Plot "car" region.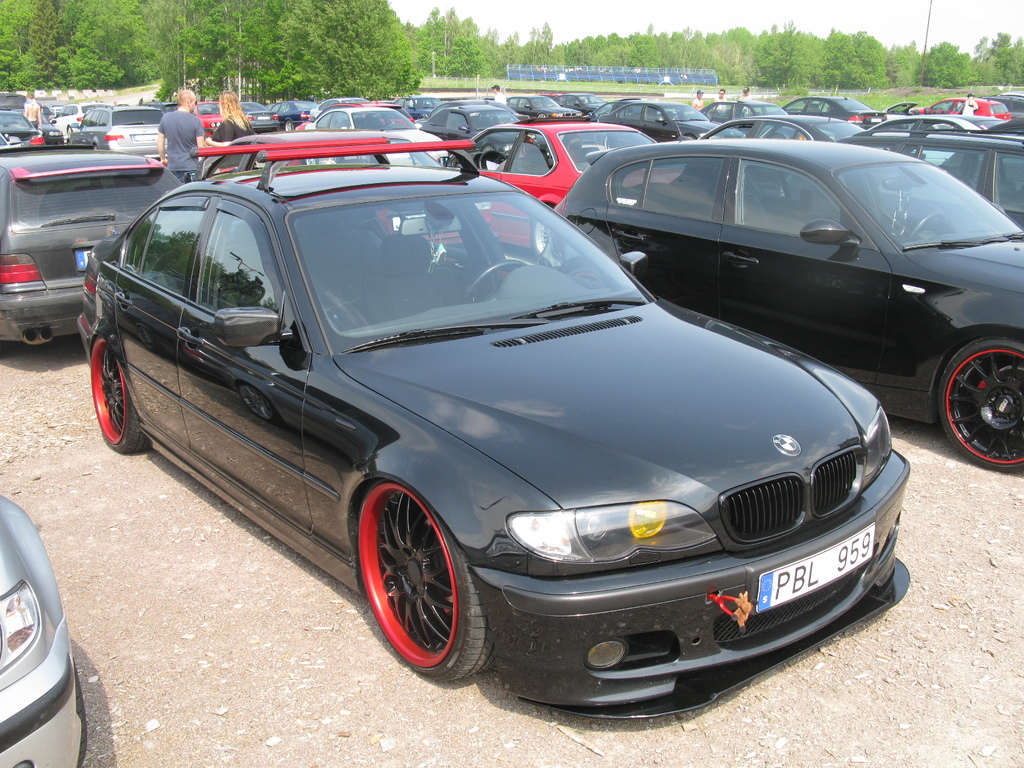
Plotted at pyautogui.locateOnScreen(0, 490, 88, 767).
